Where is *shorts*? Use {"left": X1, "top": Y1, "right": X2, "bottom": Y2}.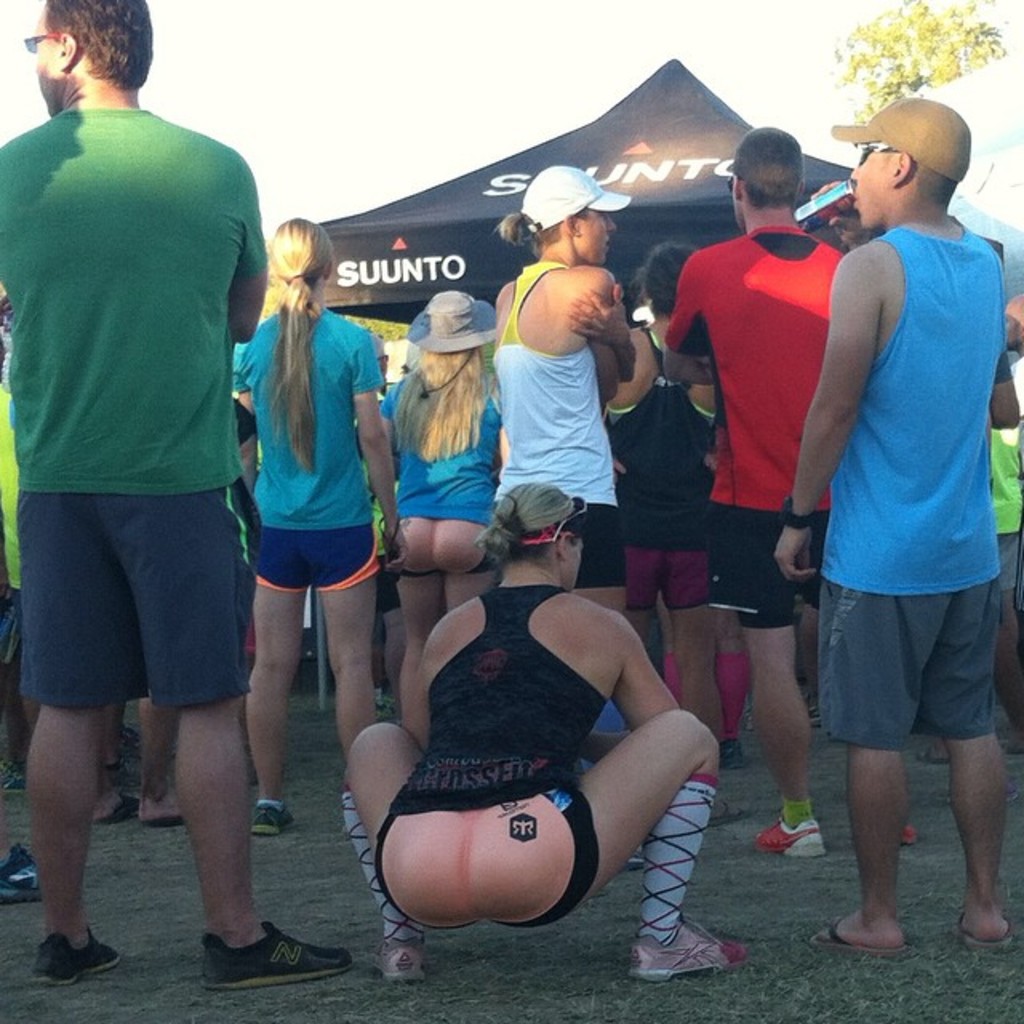
{"left": 819, "top": 576, "right": 995, "bottom": 747}.
